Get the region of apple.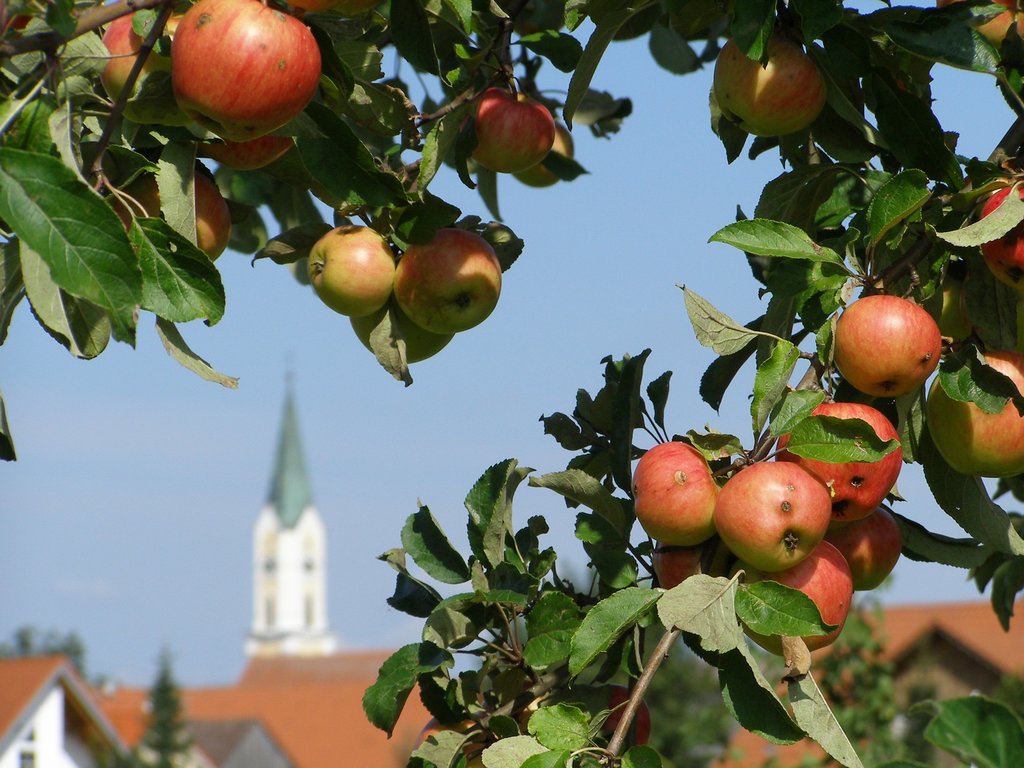
locate(712, 28, 827, 143).
